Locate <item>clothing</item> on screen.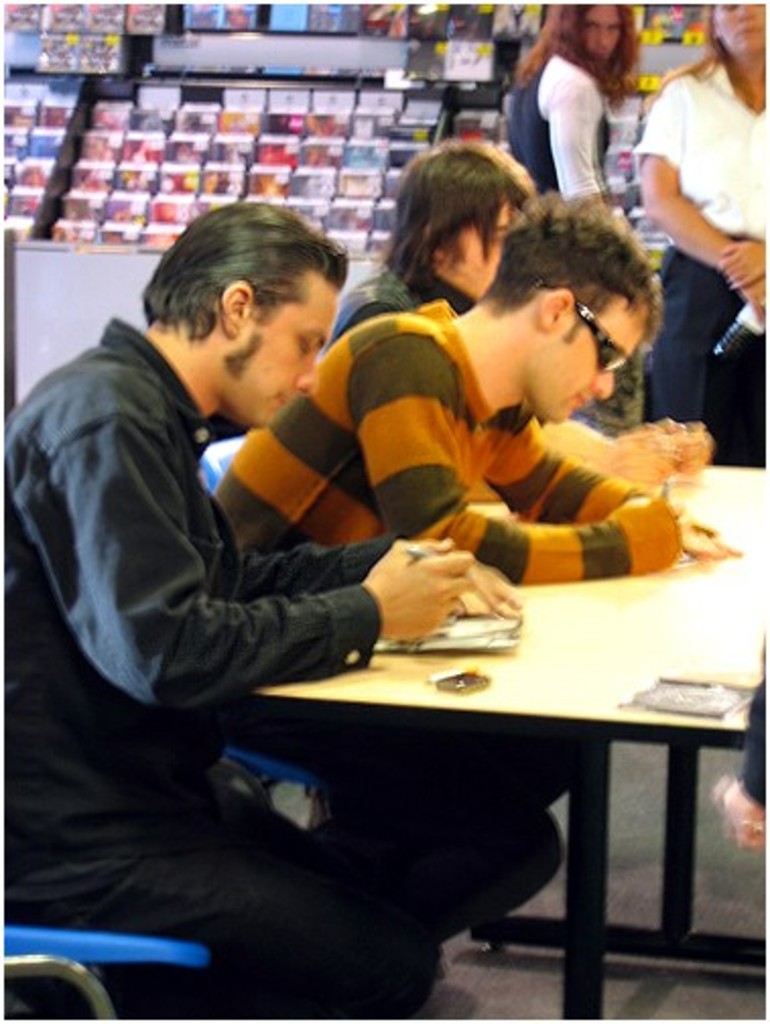
On screen at [left=504, top=49, right=612, bottom=219].
